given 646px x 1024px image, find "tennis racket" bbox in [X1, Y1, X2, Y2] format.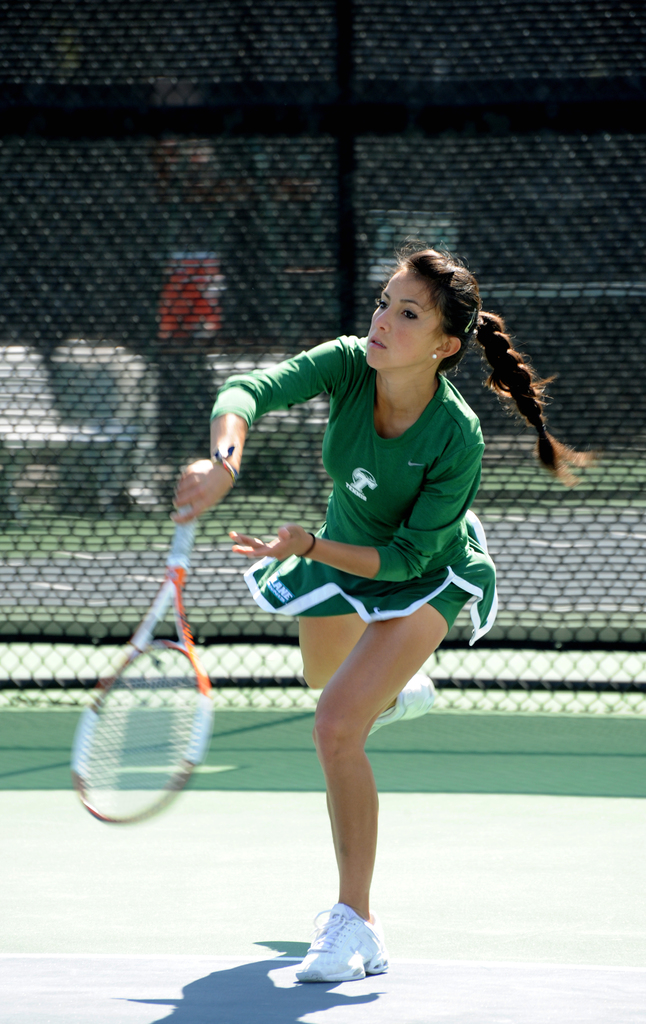
[73, 500, 214, 820].
